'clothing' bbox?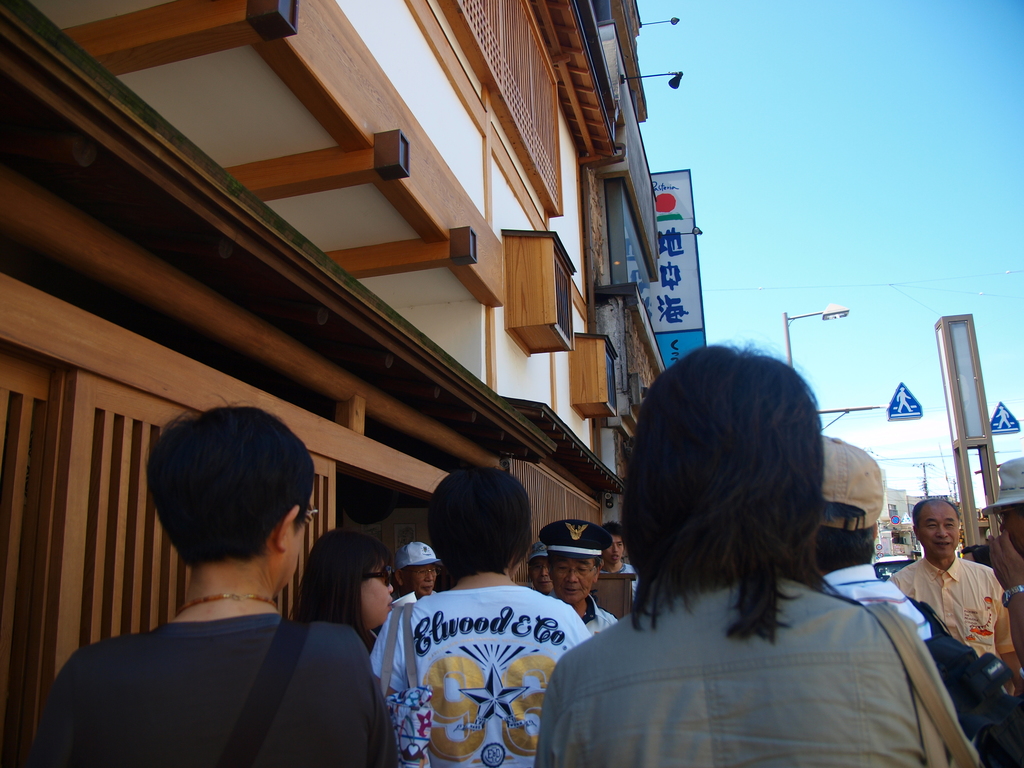
pyautogui.locateOnScreen(67, 561, 392, 767)
